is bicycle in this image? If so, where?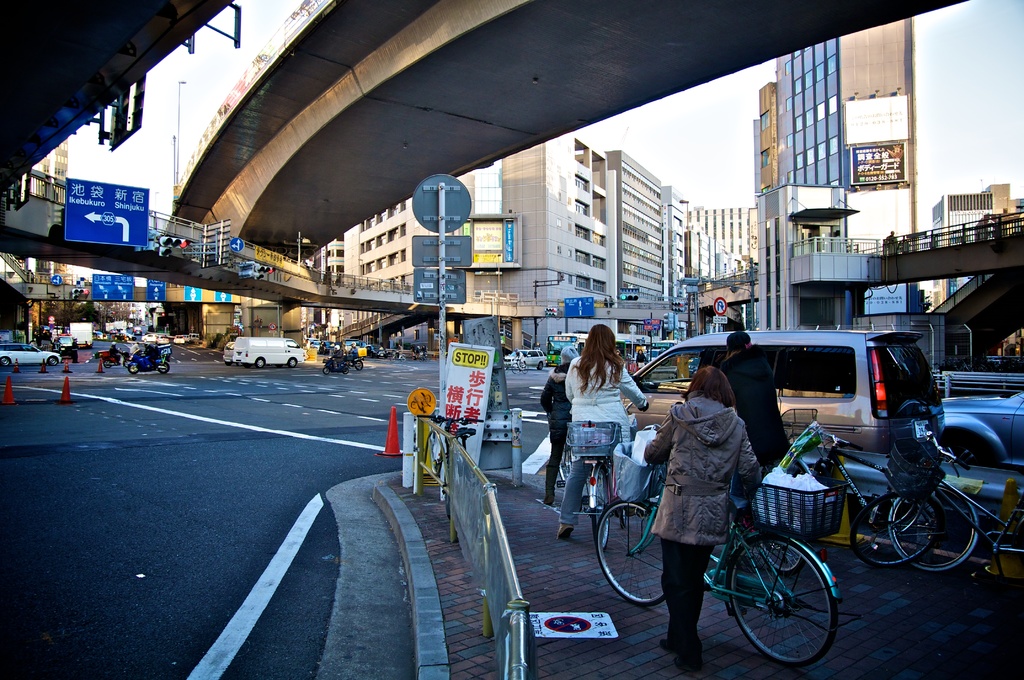
Yes, at <region>893, 473, 1023, 576</region>.
